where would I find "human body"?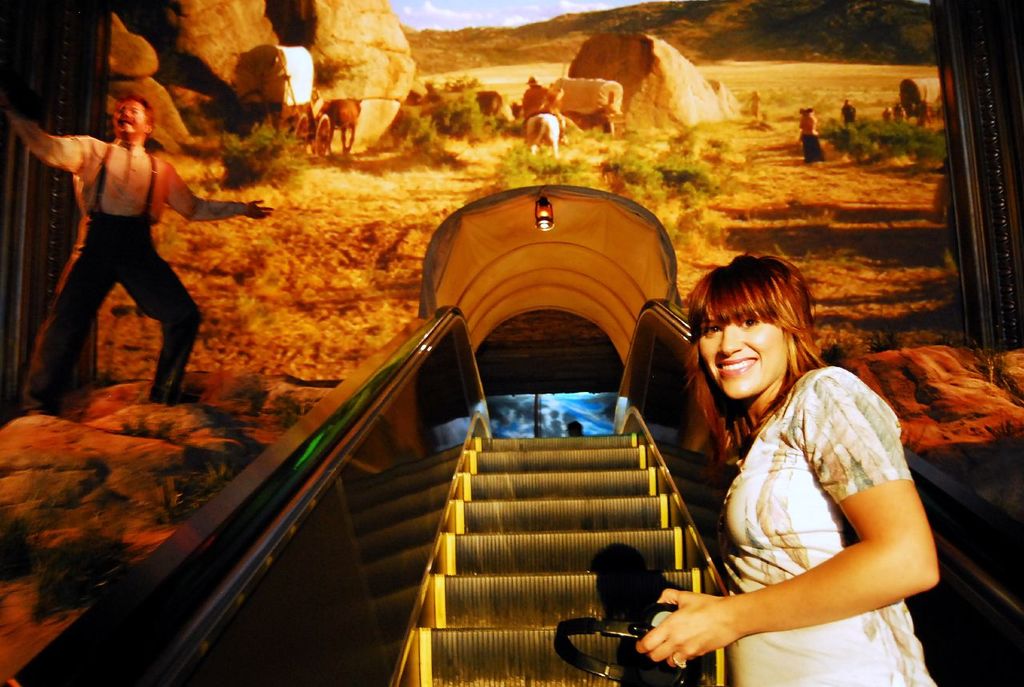
At (631, 253, 939, 686).
